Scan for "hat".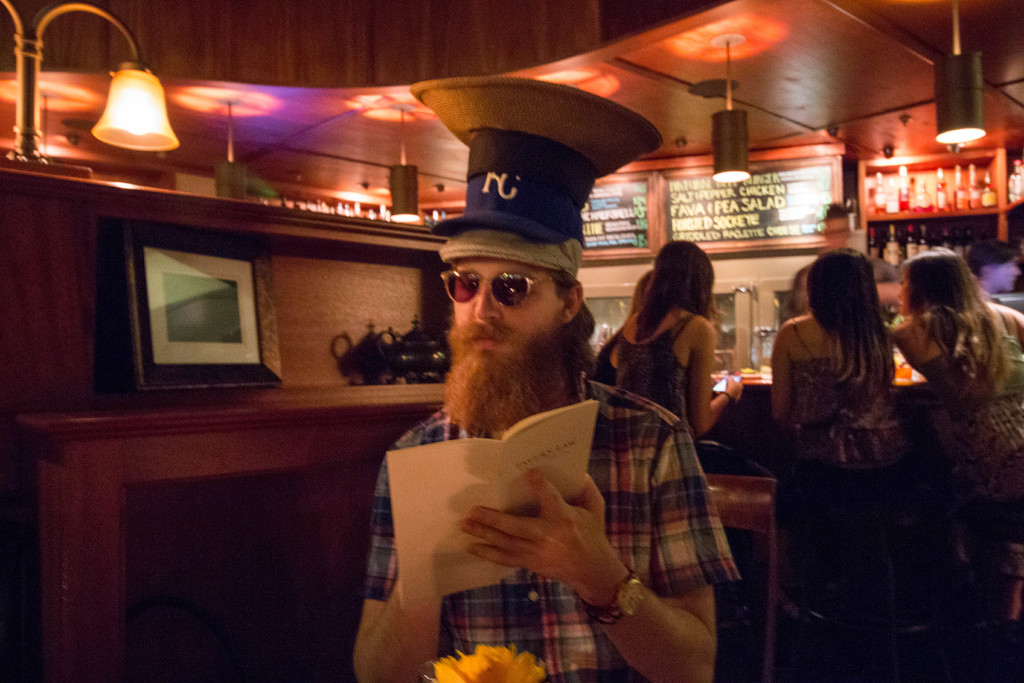
Scan result: locate(405, 77, 666, 247).
